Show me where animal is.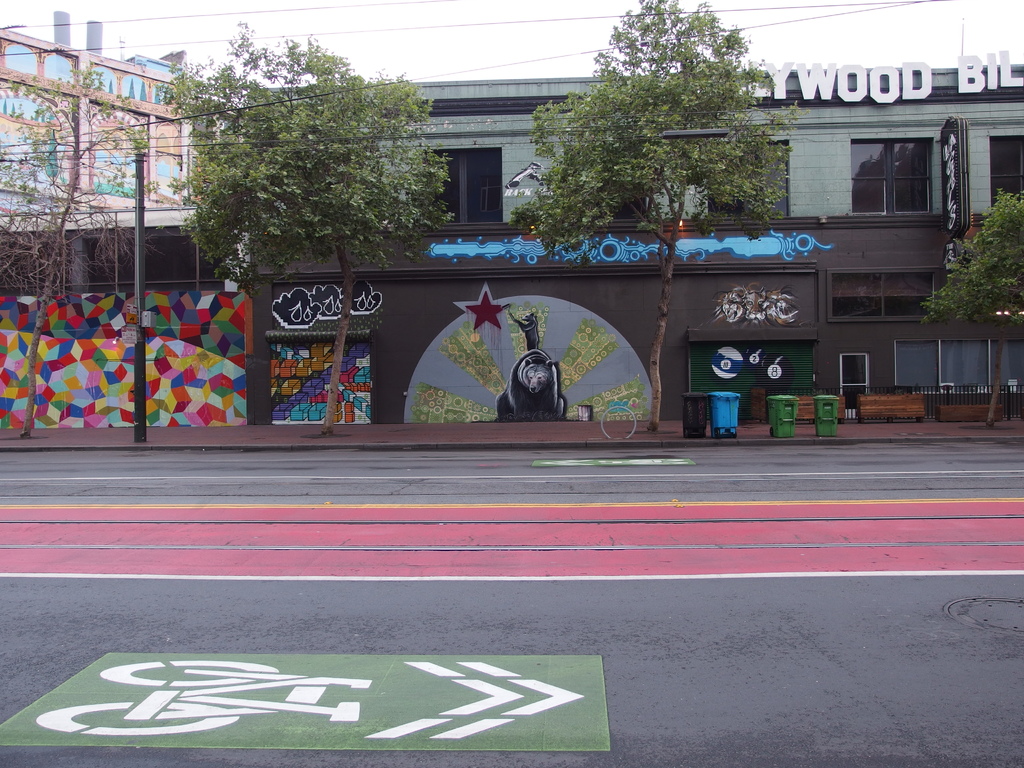
animal is at Rect(502, 308, 542, 348).
